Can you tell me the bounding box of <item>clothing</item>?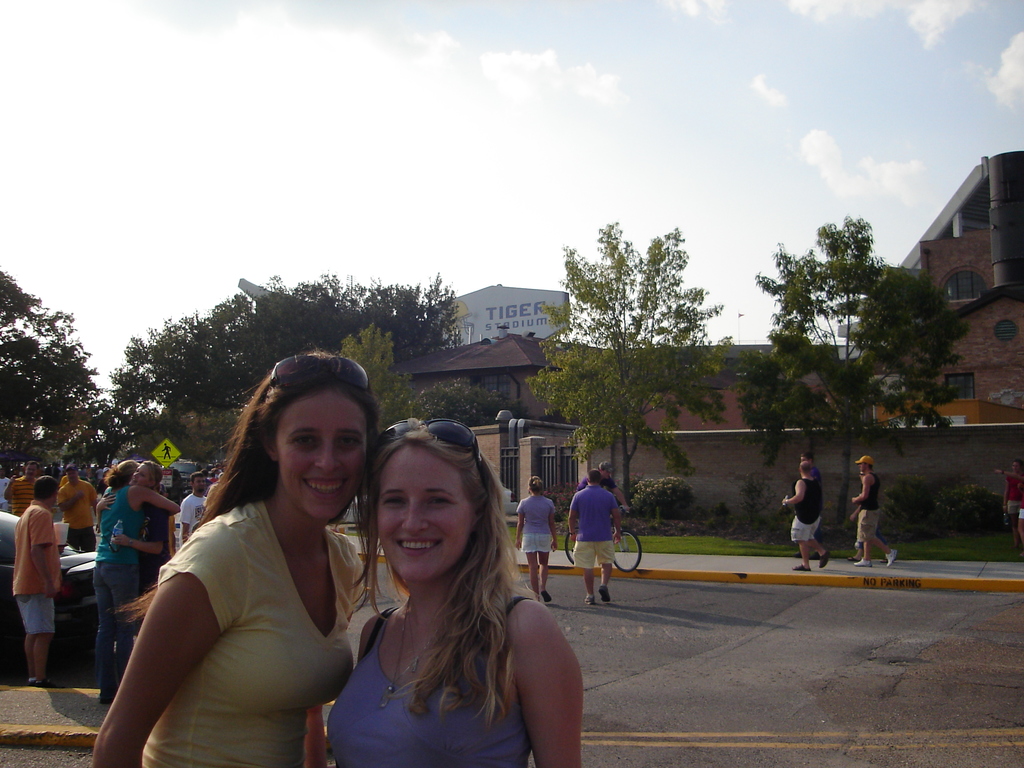
region(144, 504, 364, 767).
